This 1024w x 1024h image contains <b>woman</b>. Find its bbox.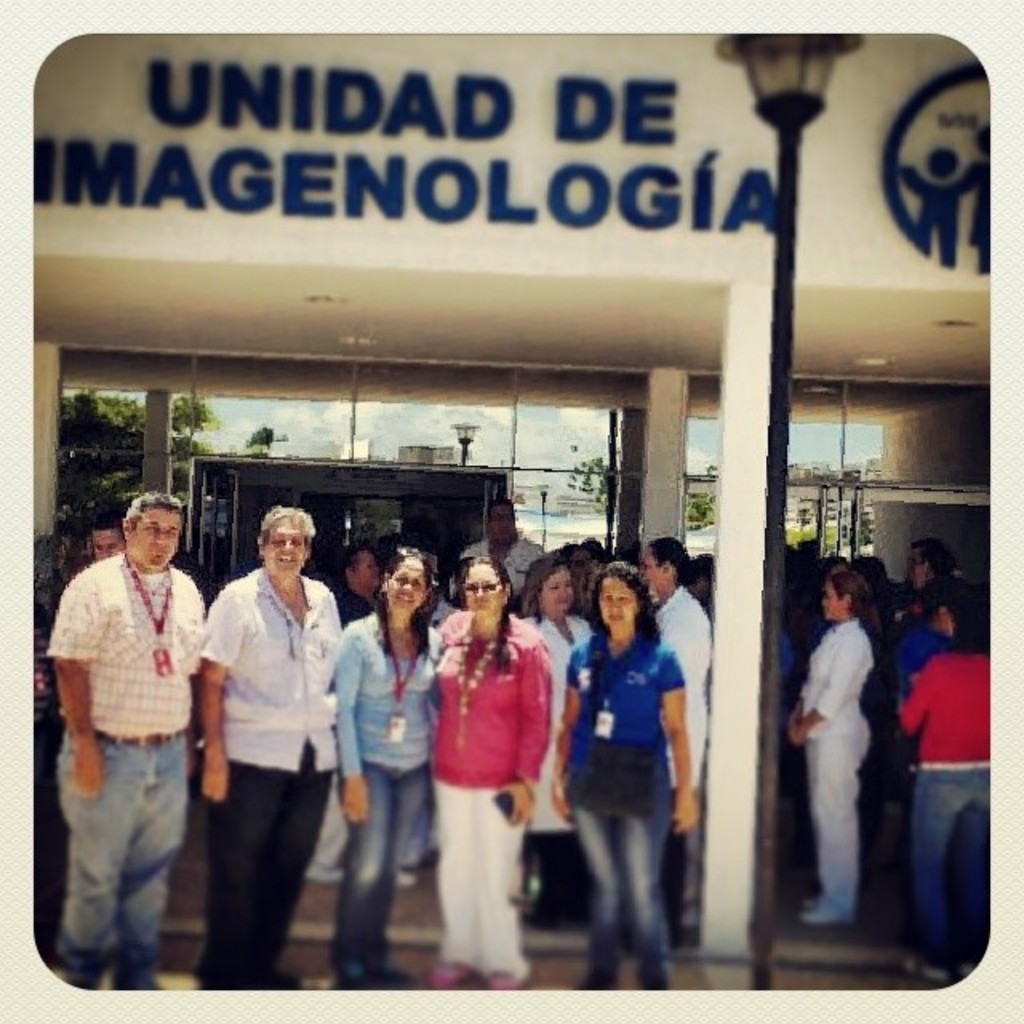
rect(326, 555, 434, 998).
